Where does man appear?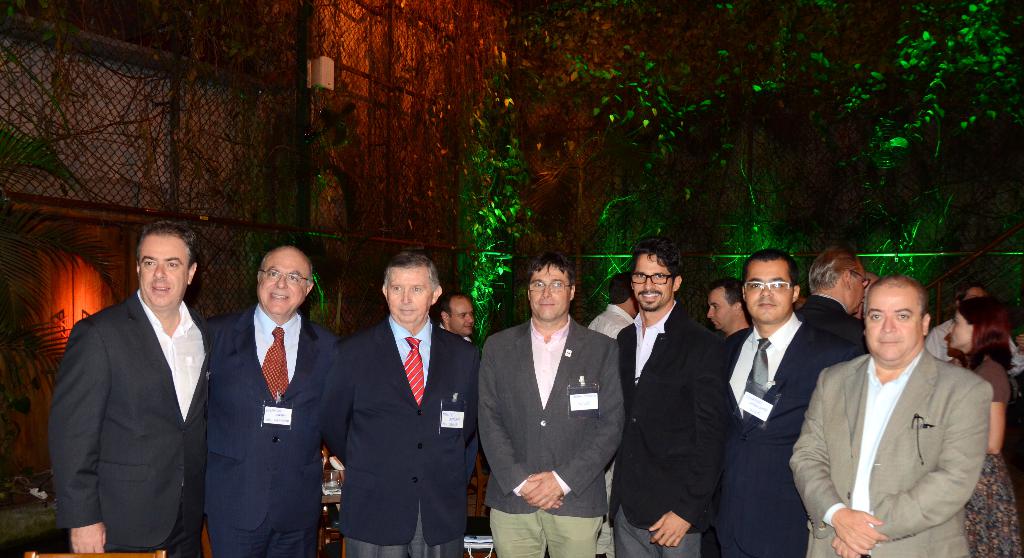
Appears at 588/273/641/336.
